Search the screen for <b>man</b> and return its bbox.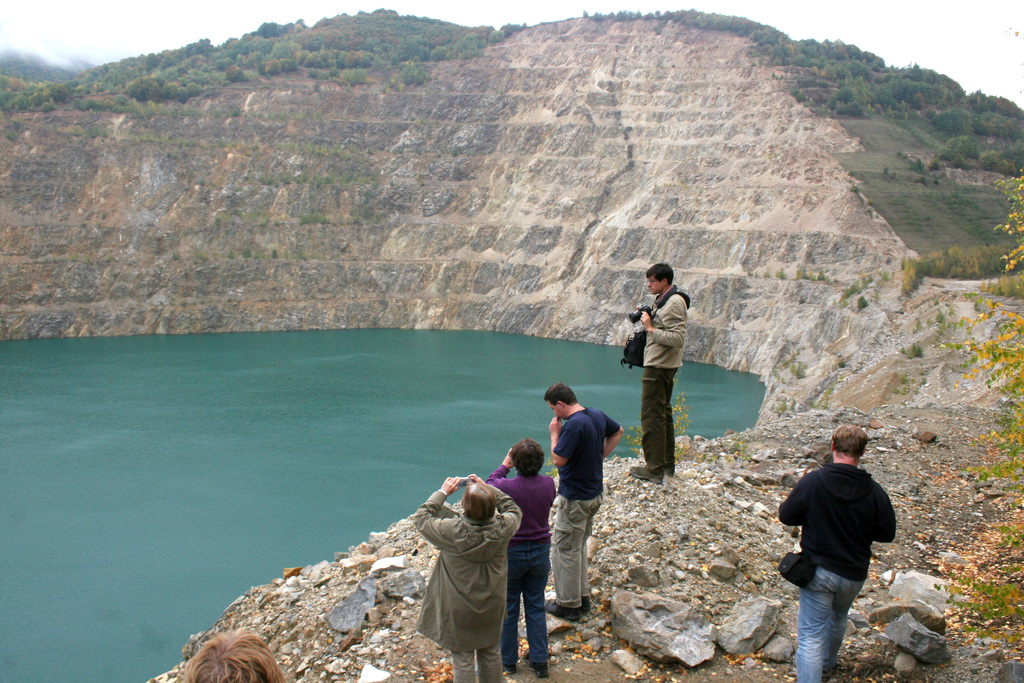
Found: rect(412, 473, 524, 682).
